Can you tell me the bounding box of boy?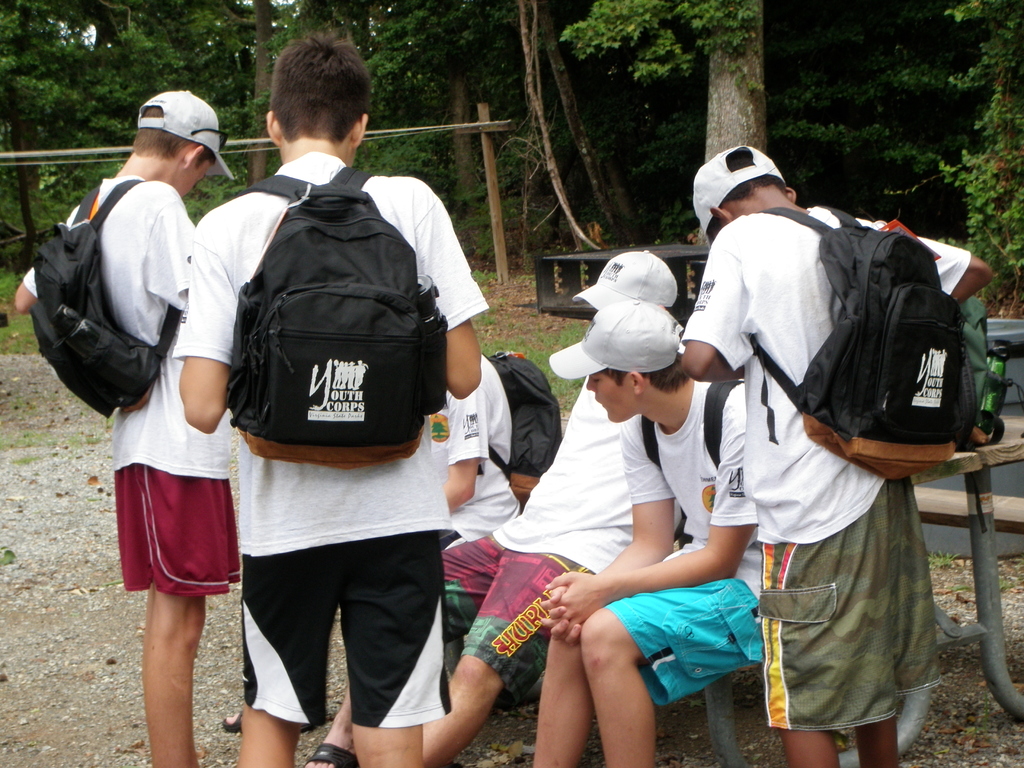
pyautogui.locateOnScreen(173, 27, 495, 767).
